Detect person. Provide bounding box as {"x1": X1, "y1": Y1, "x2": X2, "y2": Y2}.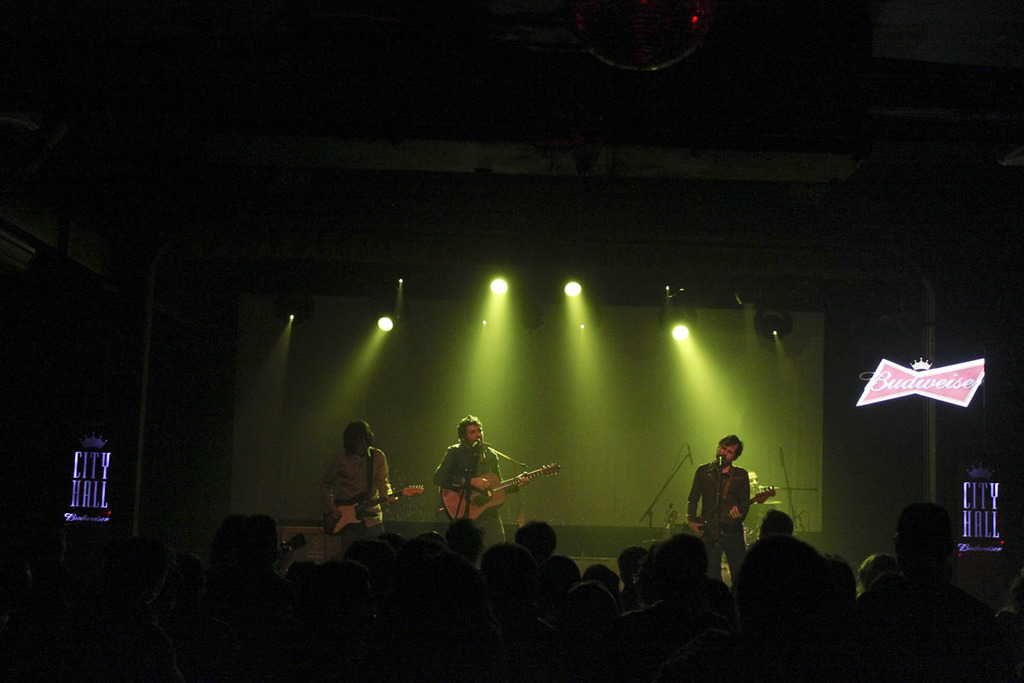
{"x1": 321, "y1": 416, "x2": 399, "y2": 552}.
